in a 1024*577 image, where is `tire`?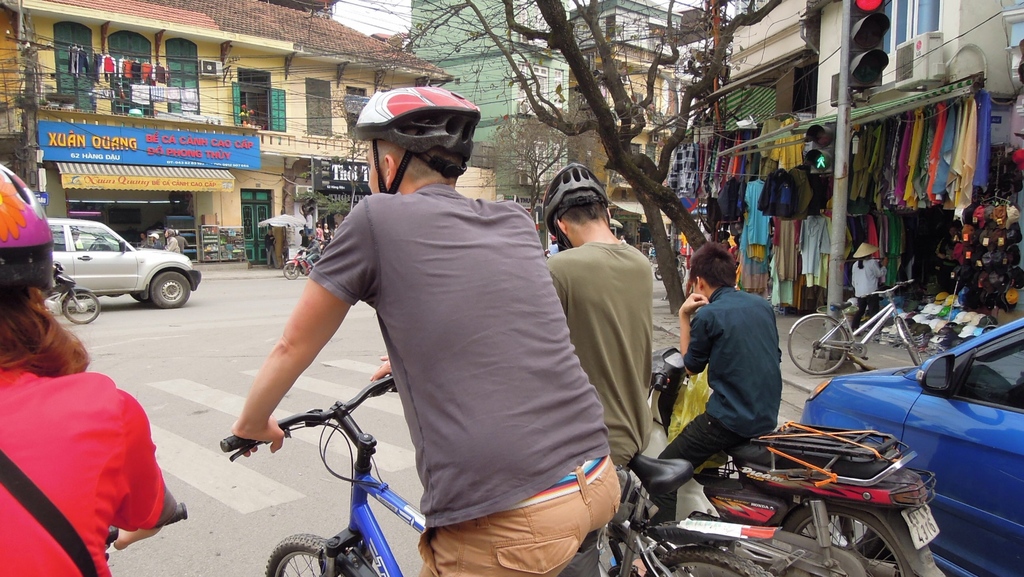
bbox=(264, 532, 347, 576).
